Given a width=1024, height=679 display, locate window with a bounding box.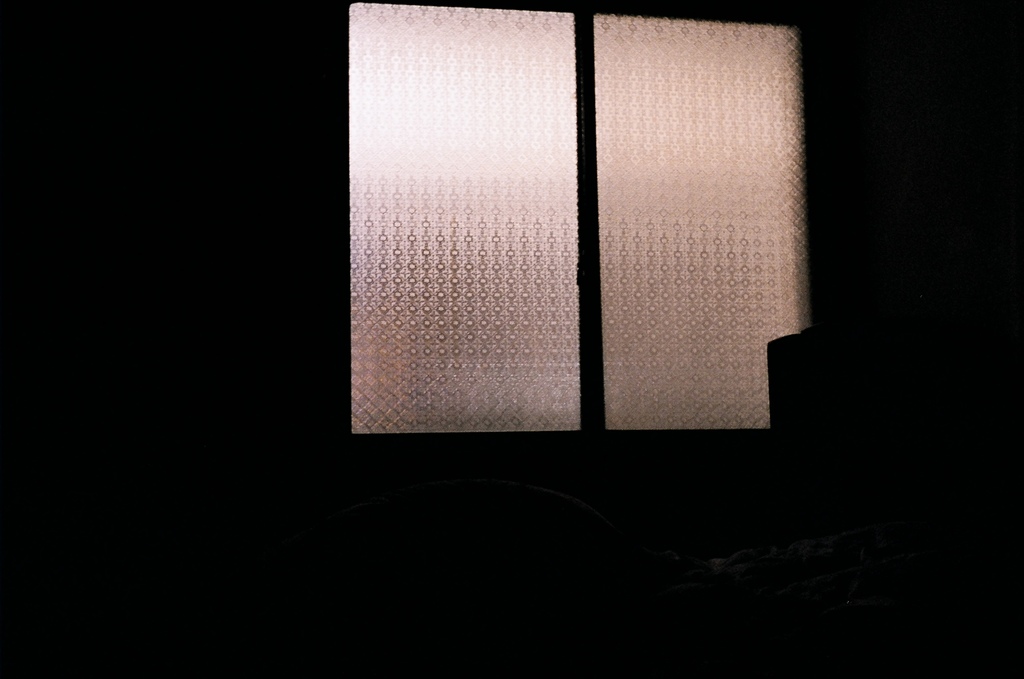
Located: l=329, t=0, r=793, b=479.
